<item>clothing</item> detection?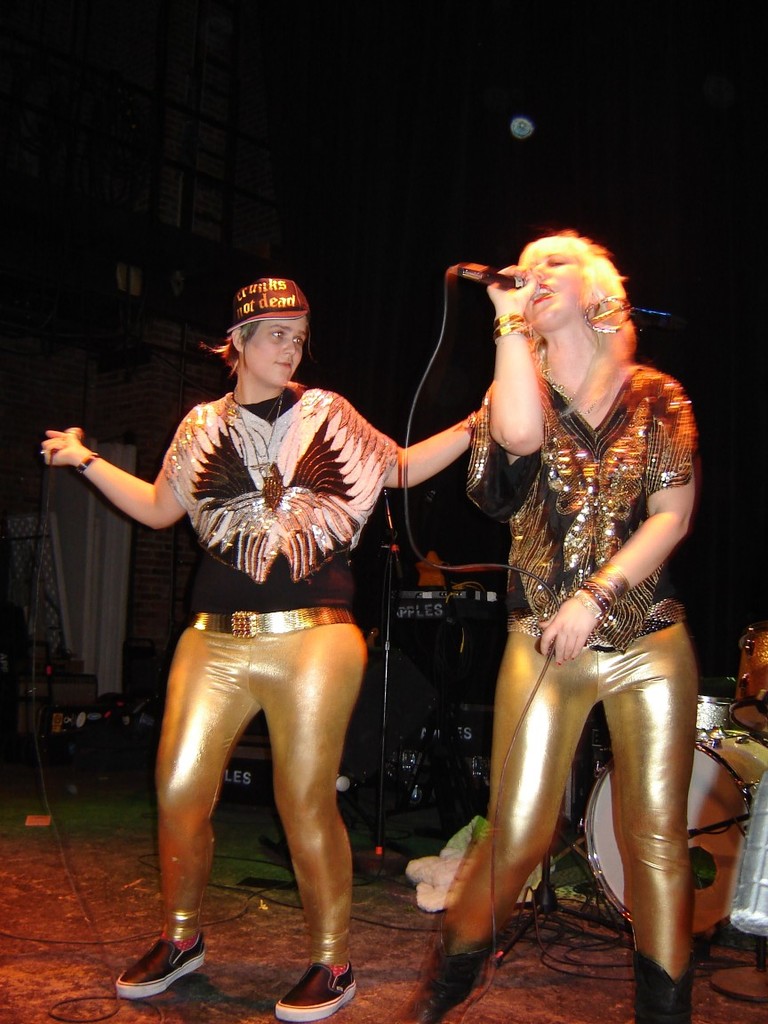
{"x1": 111, "y1": 333, "x2": 406, "y2": 879}
